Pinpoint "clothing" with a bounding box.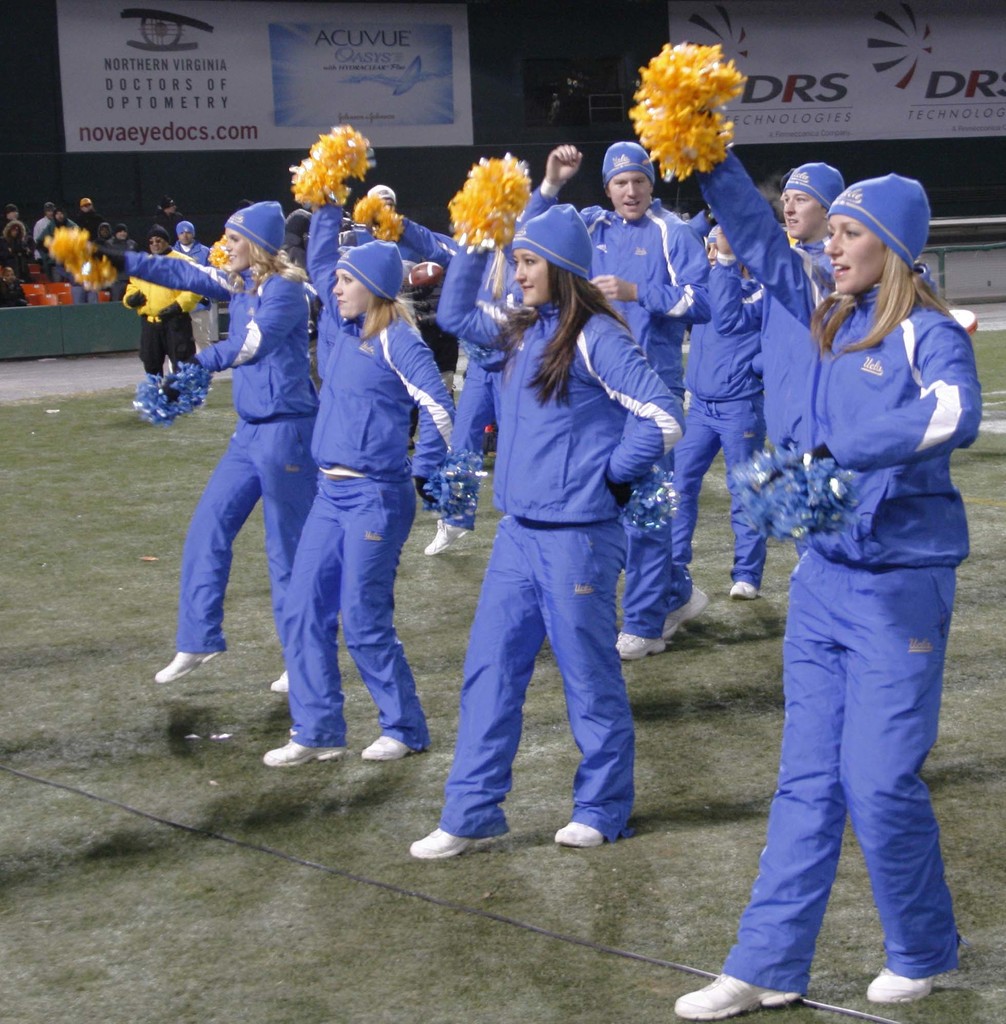
x1=127, y1=255, x2=324, y2=648.
